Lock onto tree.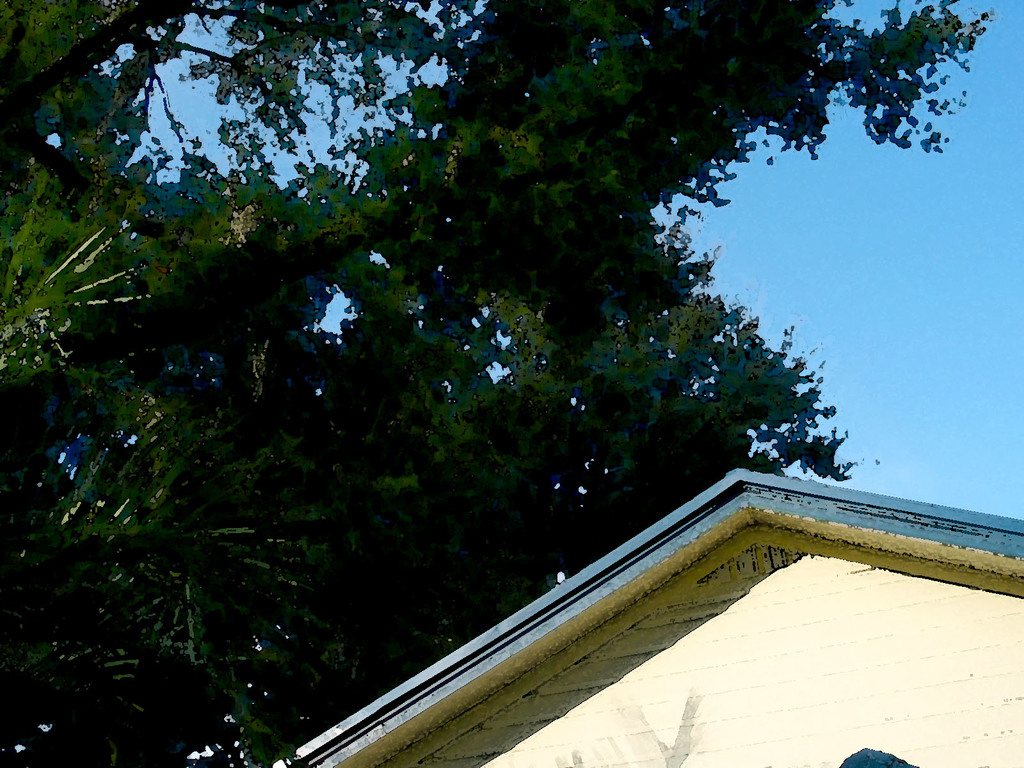
Locked: bbox(0, 0, 995, 767).
